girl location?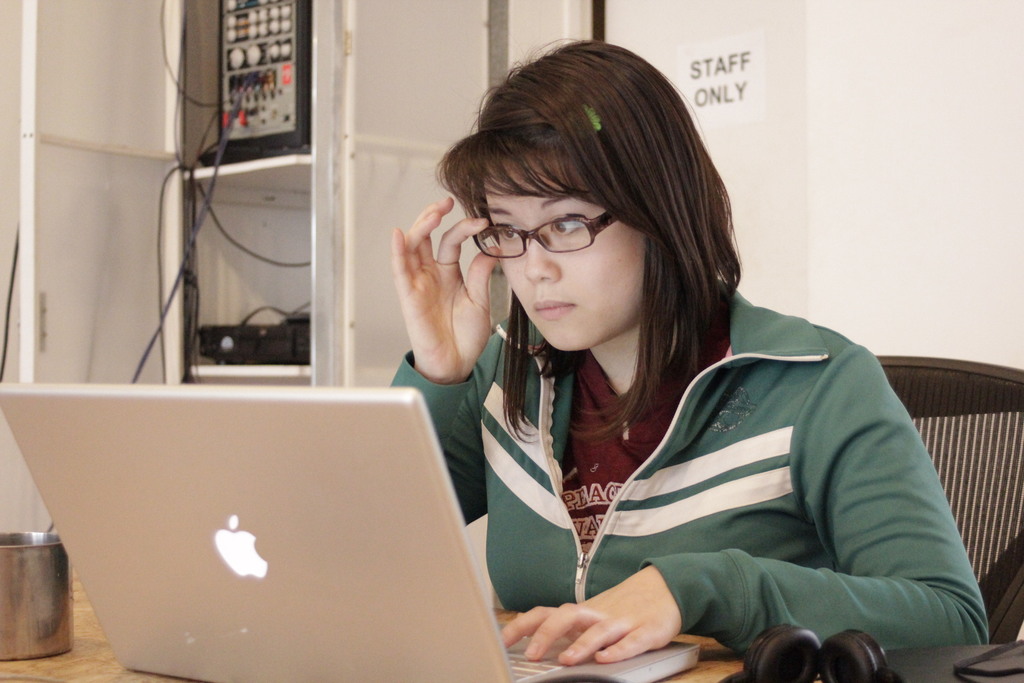
bbox(388, 35, 988, 664)
